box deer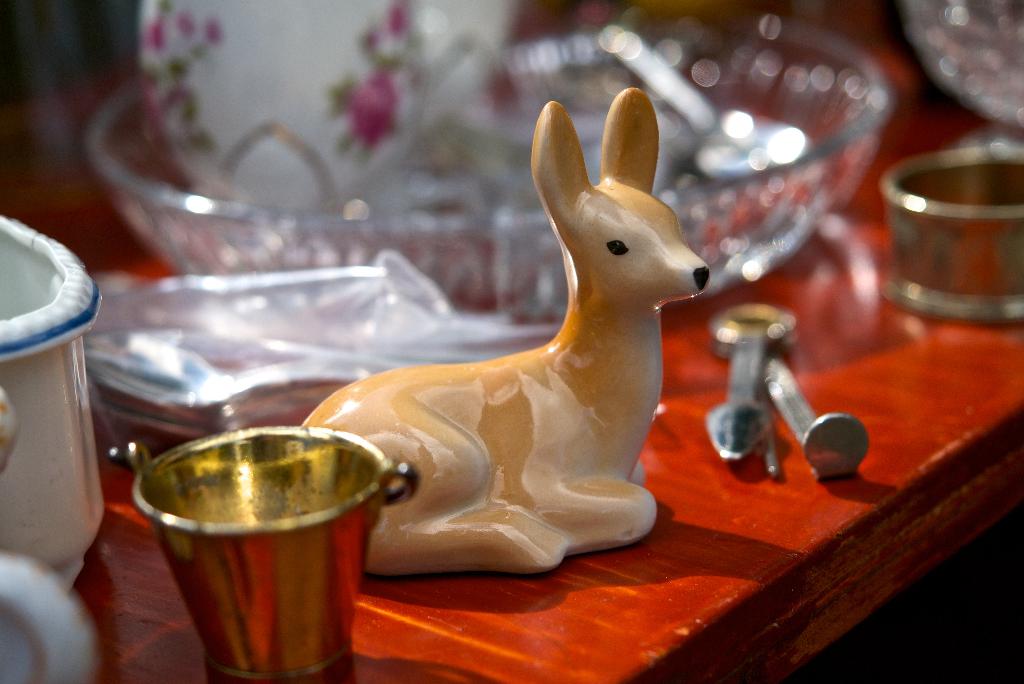
Rect(296, 85, 714, 562)
